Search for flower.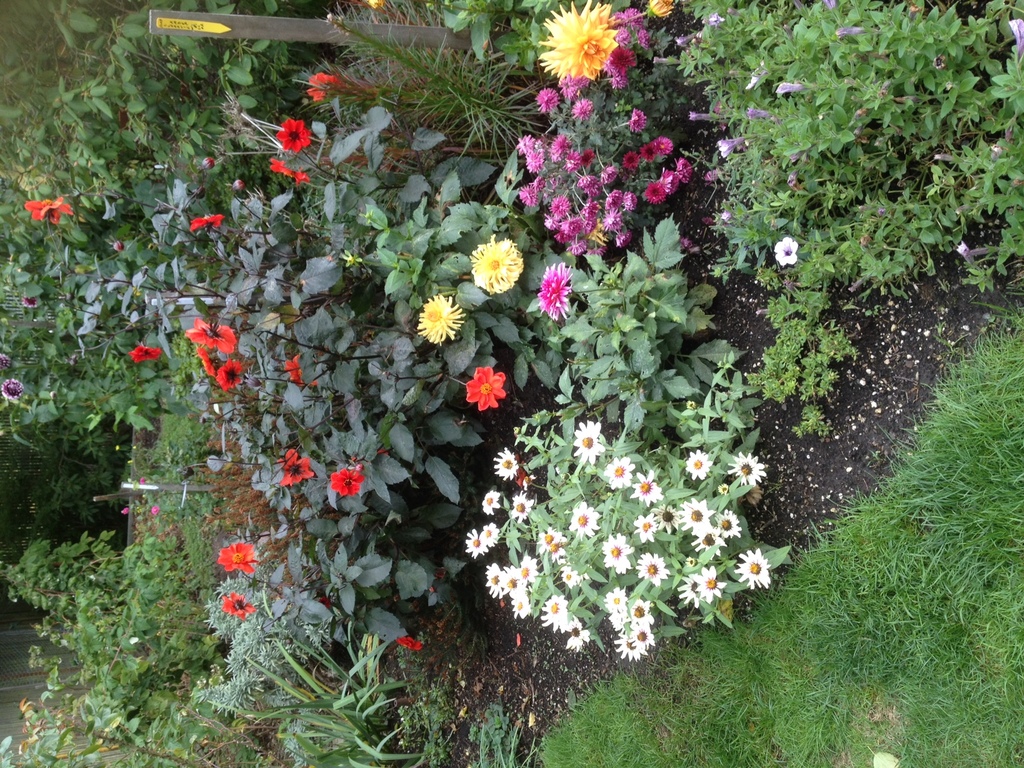
Found at crop(395, 639, 419, 652).
